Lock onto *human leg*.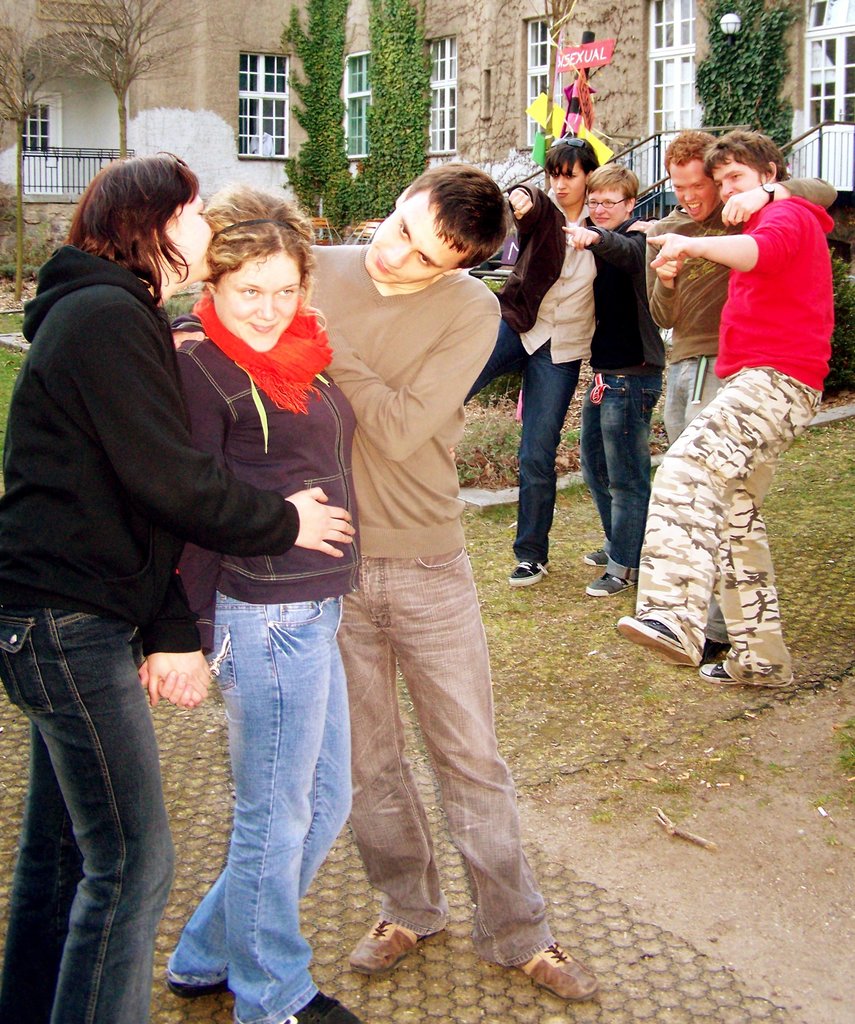
Locked: 580/358/605/564.
